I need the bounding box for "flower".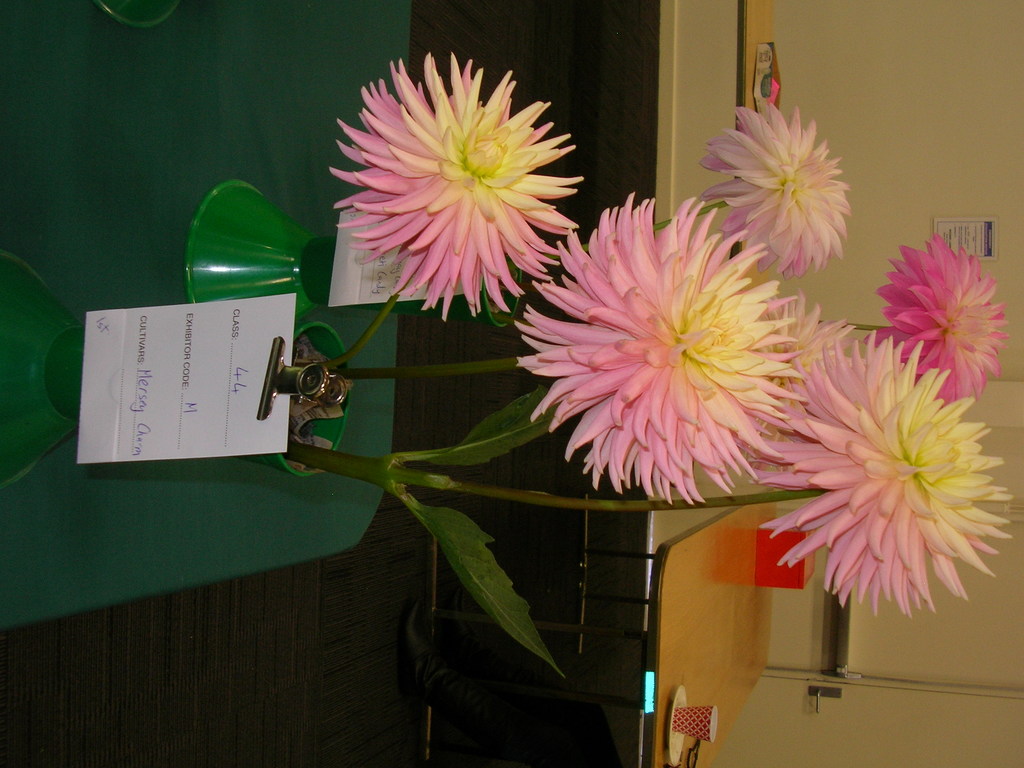
Here it is: <region>324, 48, 581, 321</region>.
